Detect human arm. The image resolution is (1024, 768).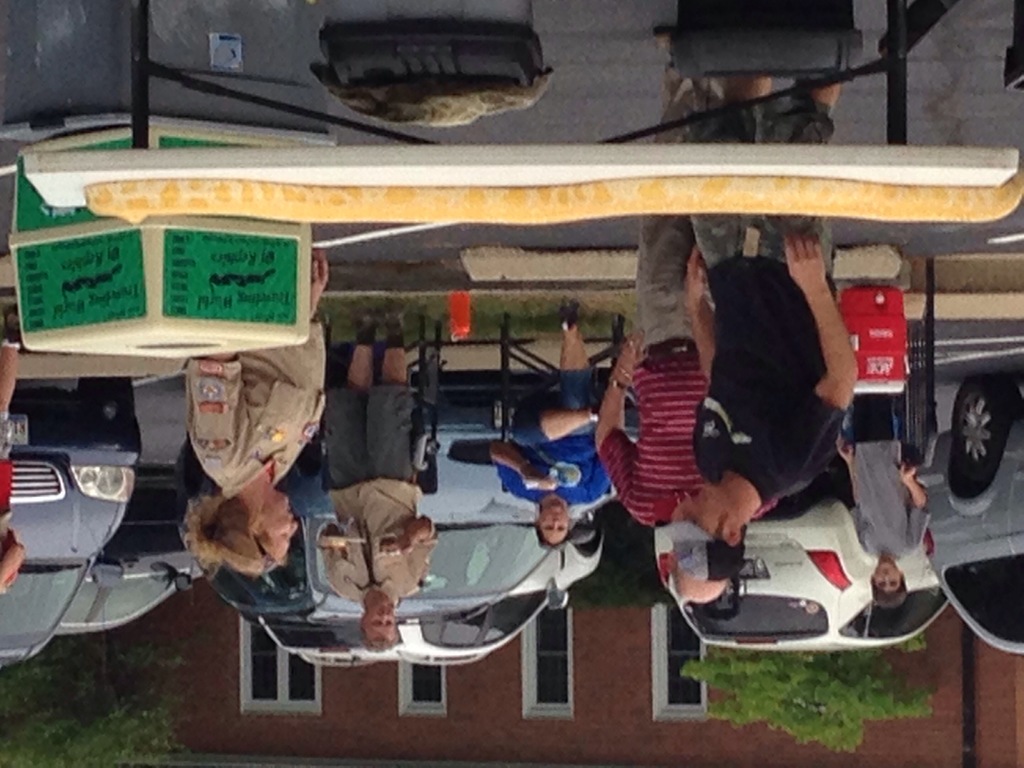
x1=902 y1=452 x2=937 y2=565.
